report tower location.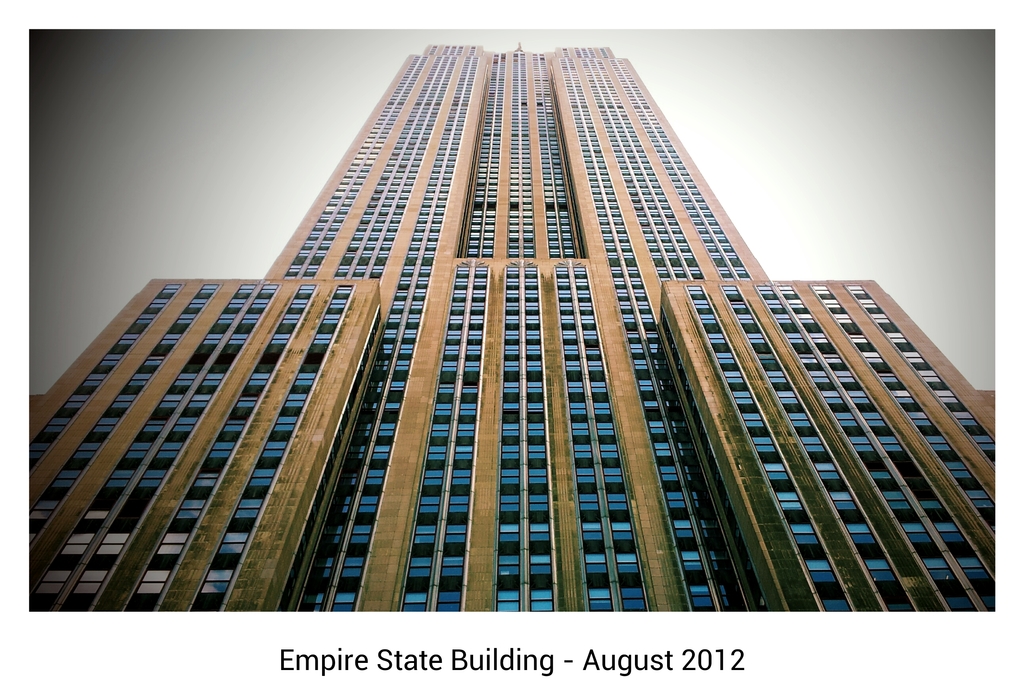
Report: region(25, 41, 998, 616).
